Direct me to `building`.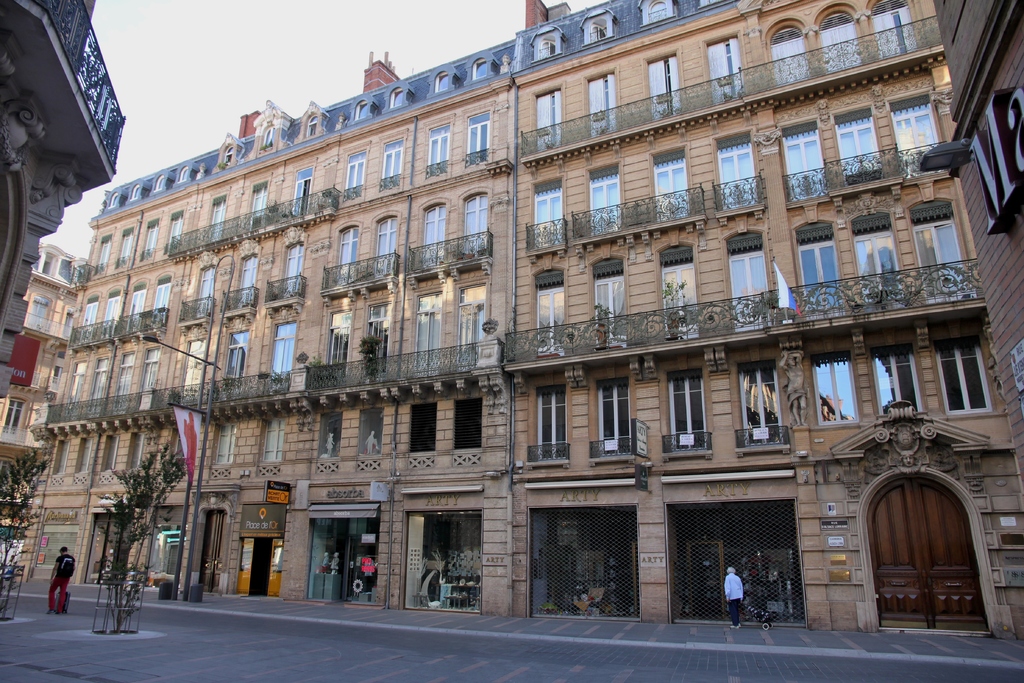
Direction: detection(9, 0, 1023, 646).
